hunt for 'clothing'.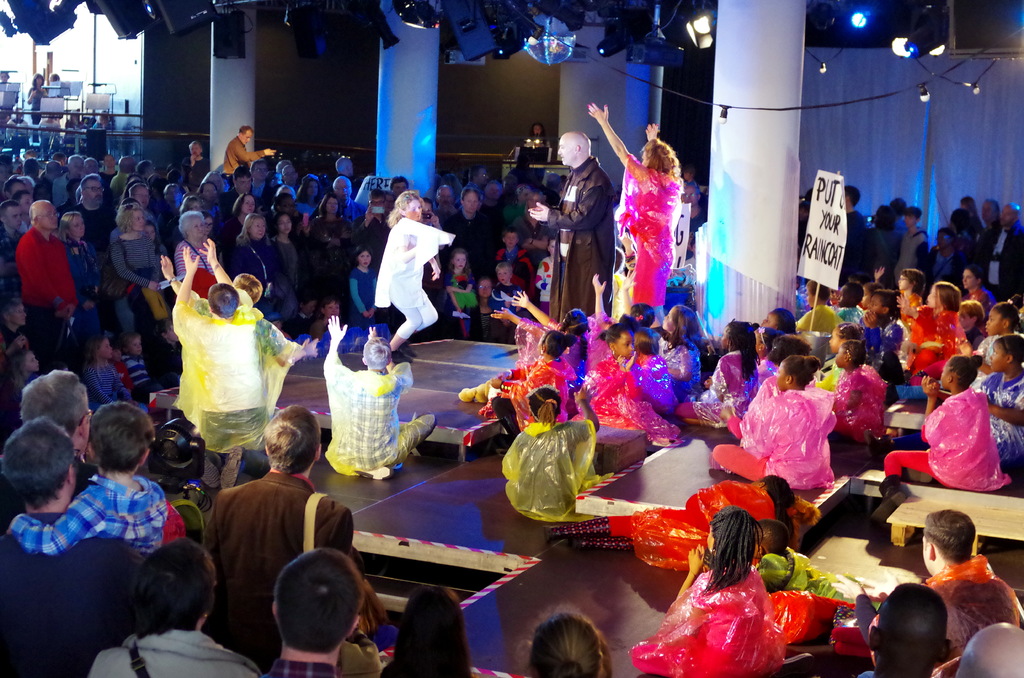
Hunted down at l=871, t=319, r=910, b=378.
